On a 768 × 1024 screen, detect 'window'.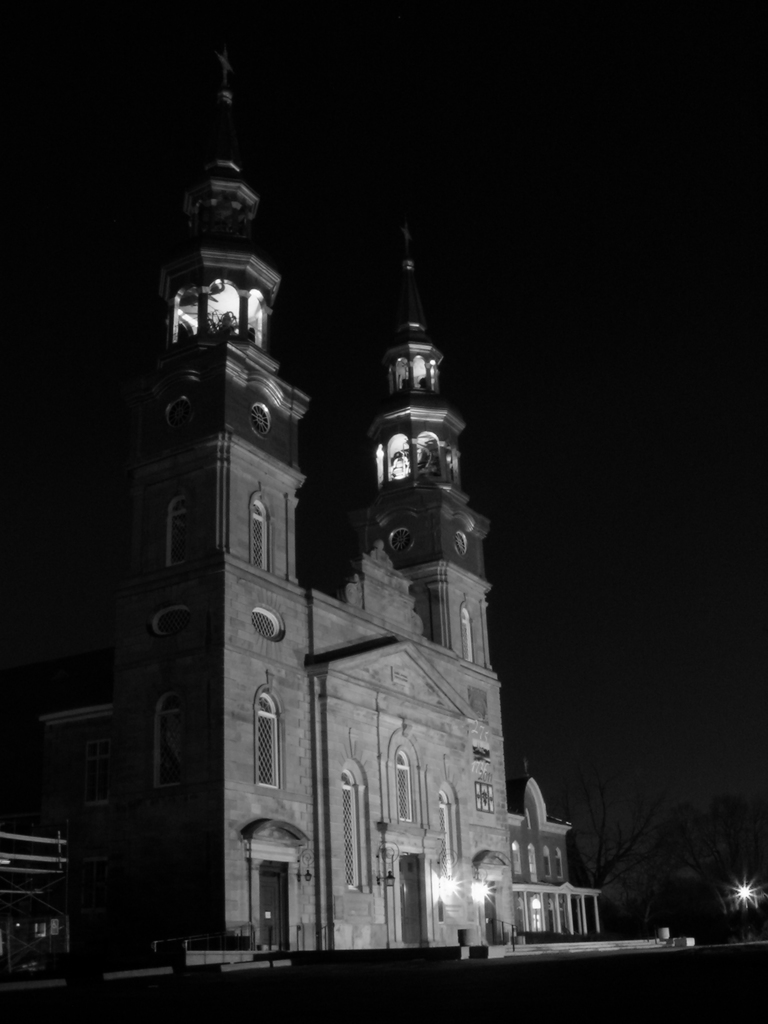
BBox(248, 686, 292, 788).
